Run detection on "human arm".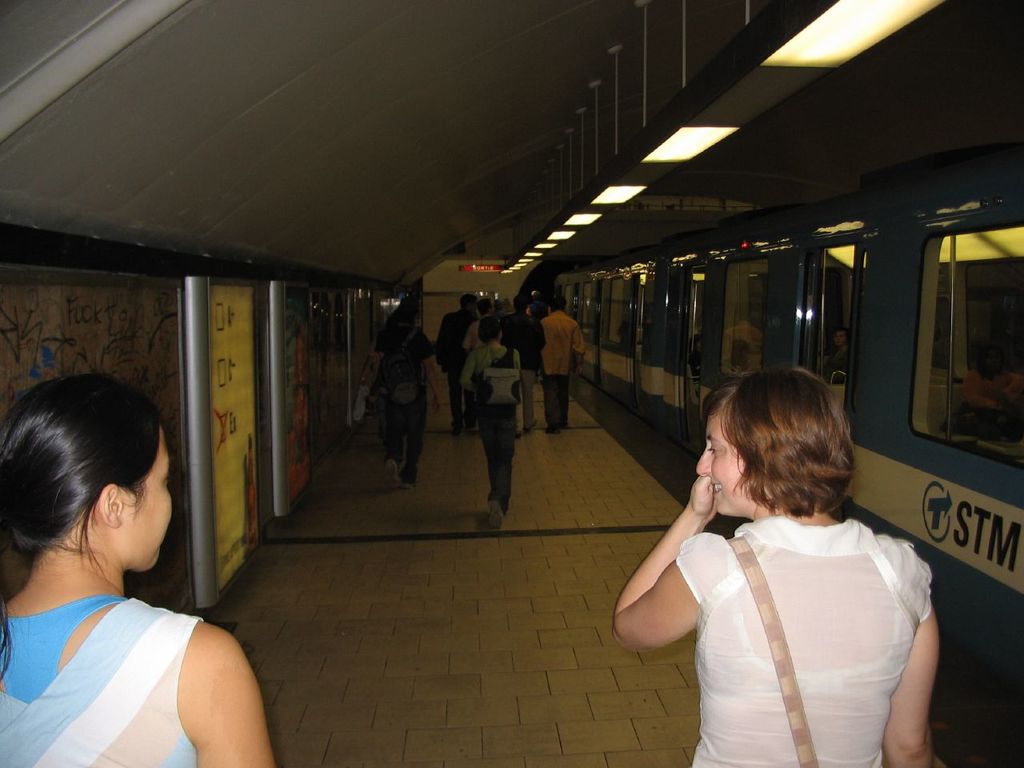
Result: 875,543,947,767.
